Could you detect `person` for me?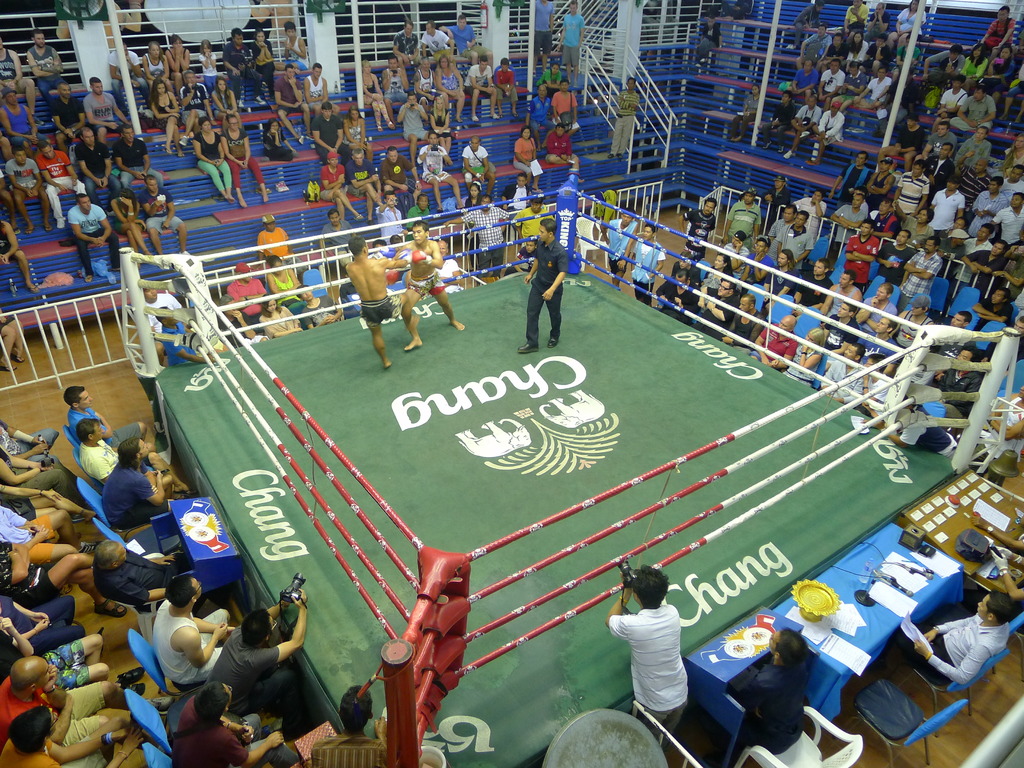
Detection result: (x1=303, y1=284, x2=340, y2=331).
